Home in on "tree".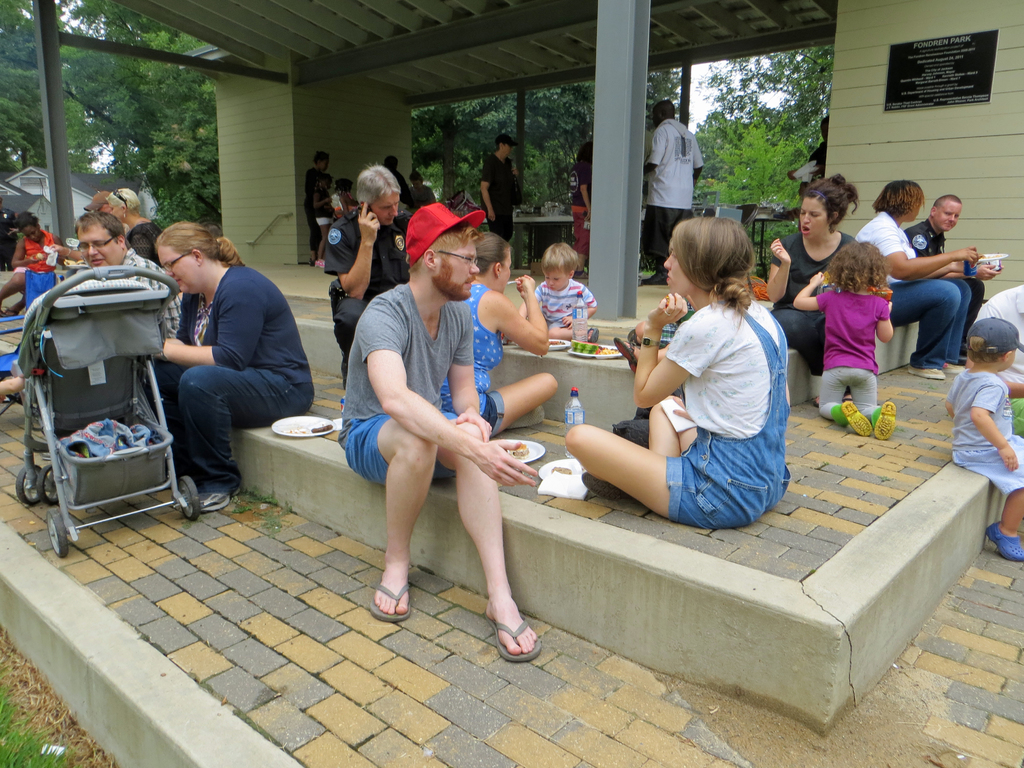
Homed in at {"left": 687, "top": 40, "right": 834, "bottom": 150}.
